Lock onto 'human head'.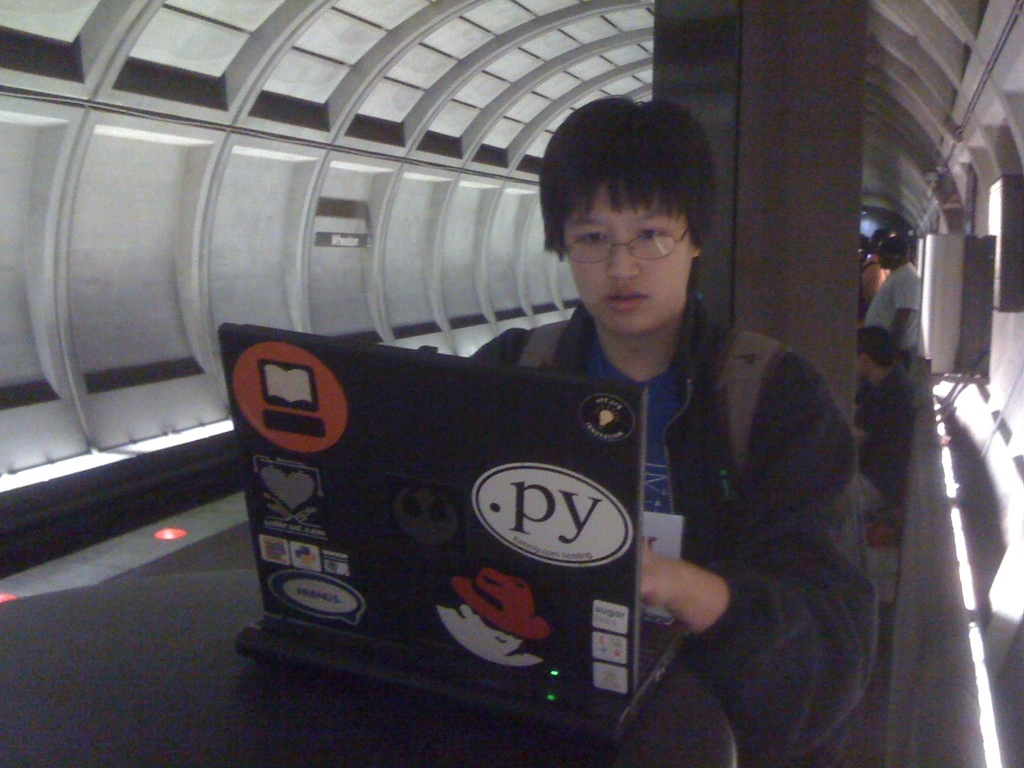
Locked: [856,324,899,378].
